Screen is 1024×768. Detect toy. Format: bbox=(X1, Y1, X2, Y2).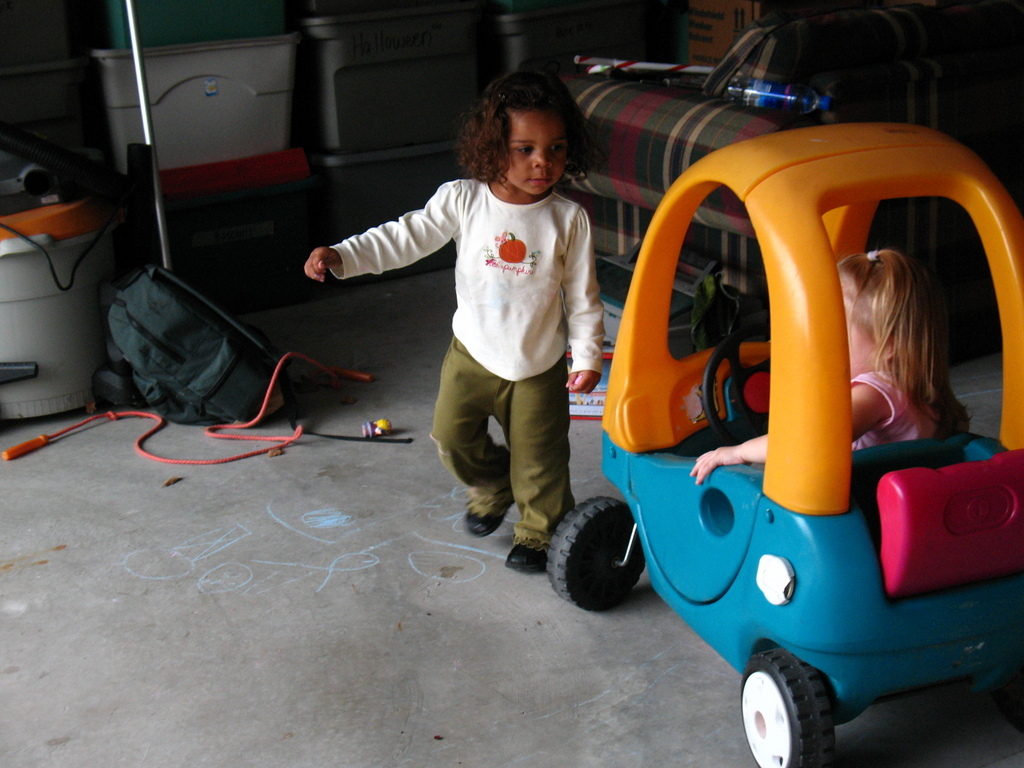
bbox=(534, 51, 1021, 762).
